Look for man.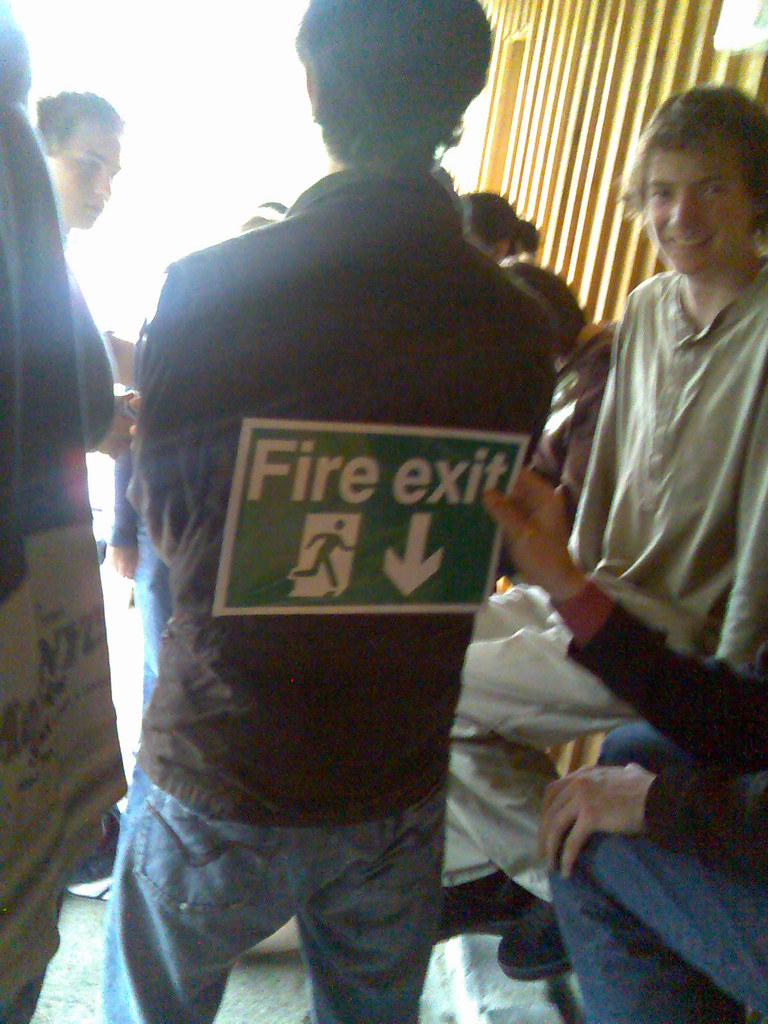
Found: box=[30, 84, 149, 889].
